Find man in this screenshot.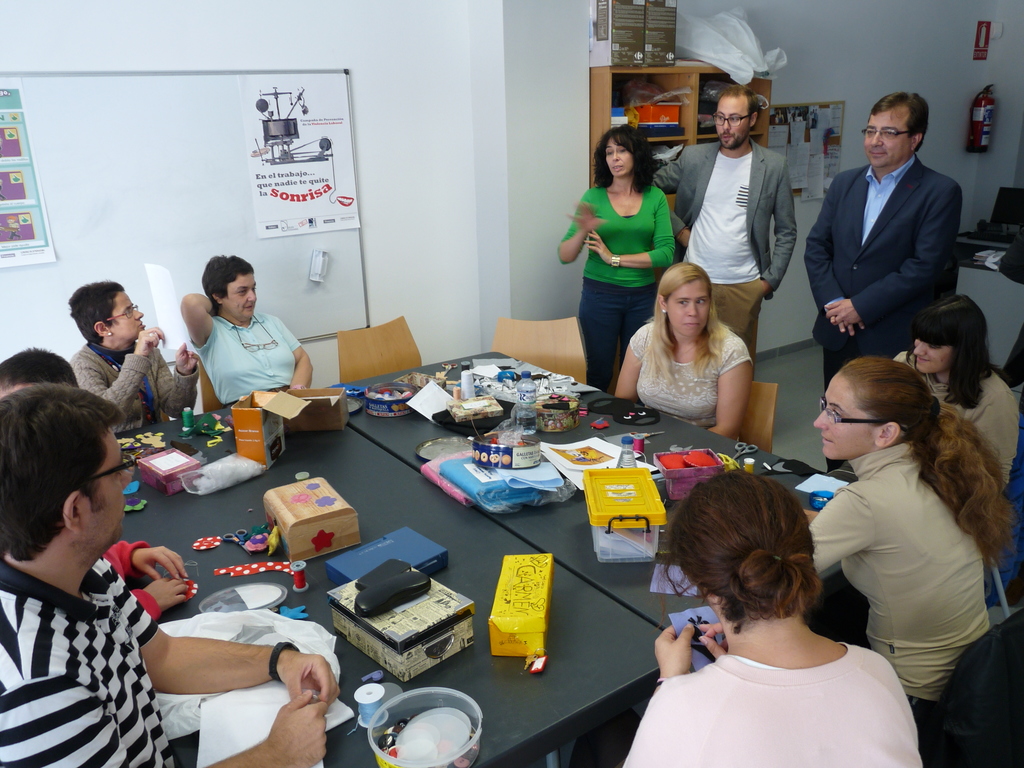
The bounding box for man is bbox(646, 83, 797, 380).
